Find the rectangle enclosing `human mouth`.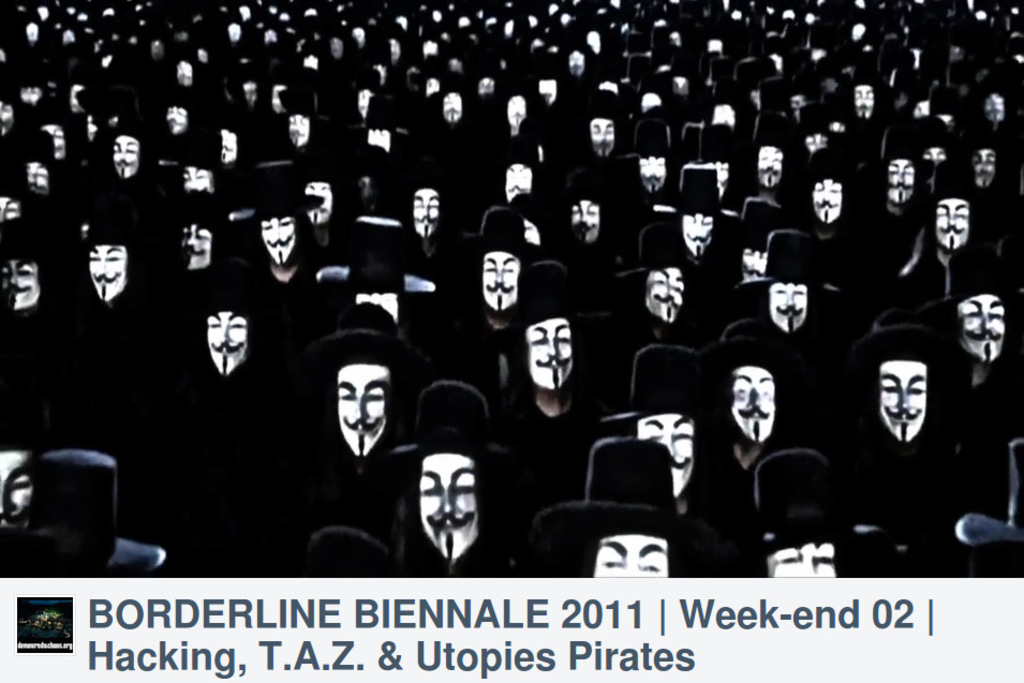
region(669, 461, 684, 472).
